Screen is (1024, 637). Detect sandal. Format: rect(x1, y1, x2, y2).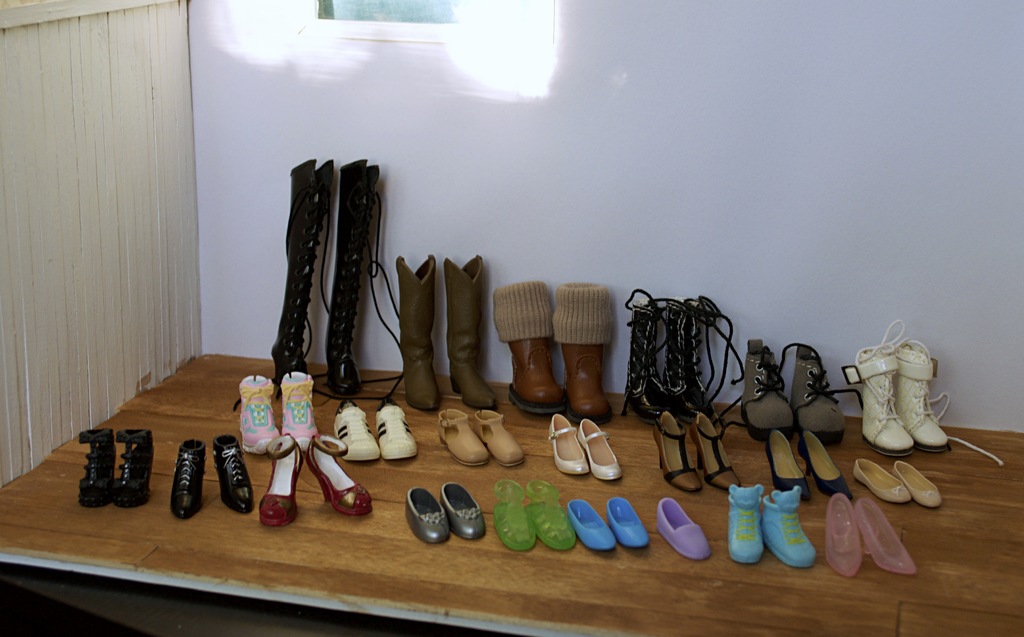
rect(688, 408, 746, 491).
